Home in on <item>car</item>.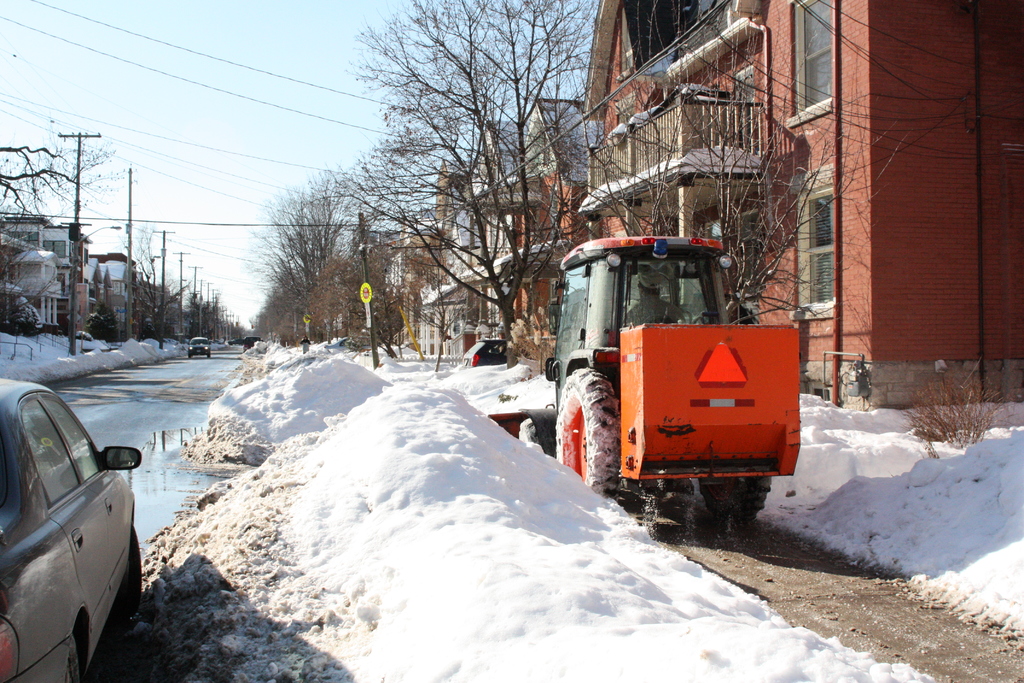
Homed in at Rect(0, 374, 145, 682).
